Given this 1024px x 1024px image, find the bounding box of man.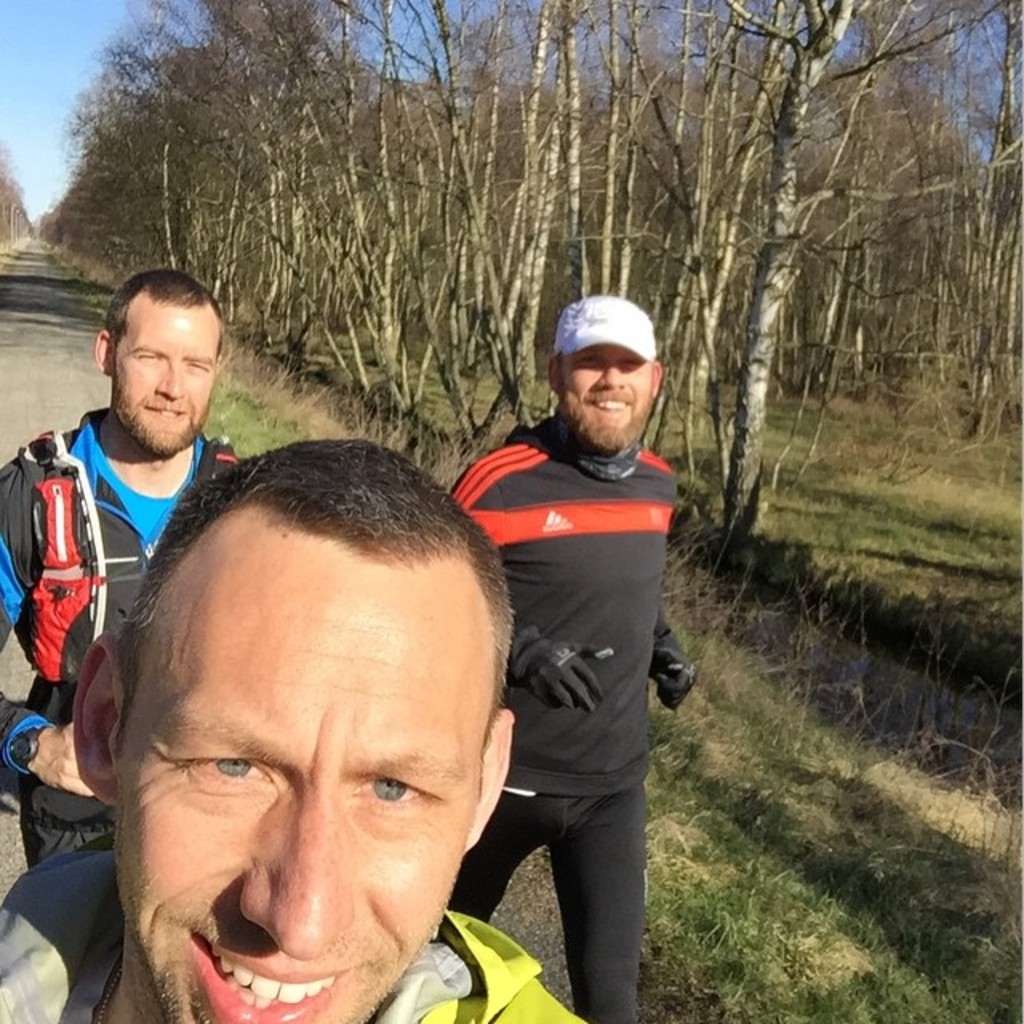
rect(451, 288, 706, 1022).
